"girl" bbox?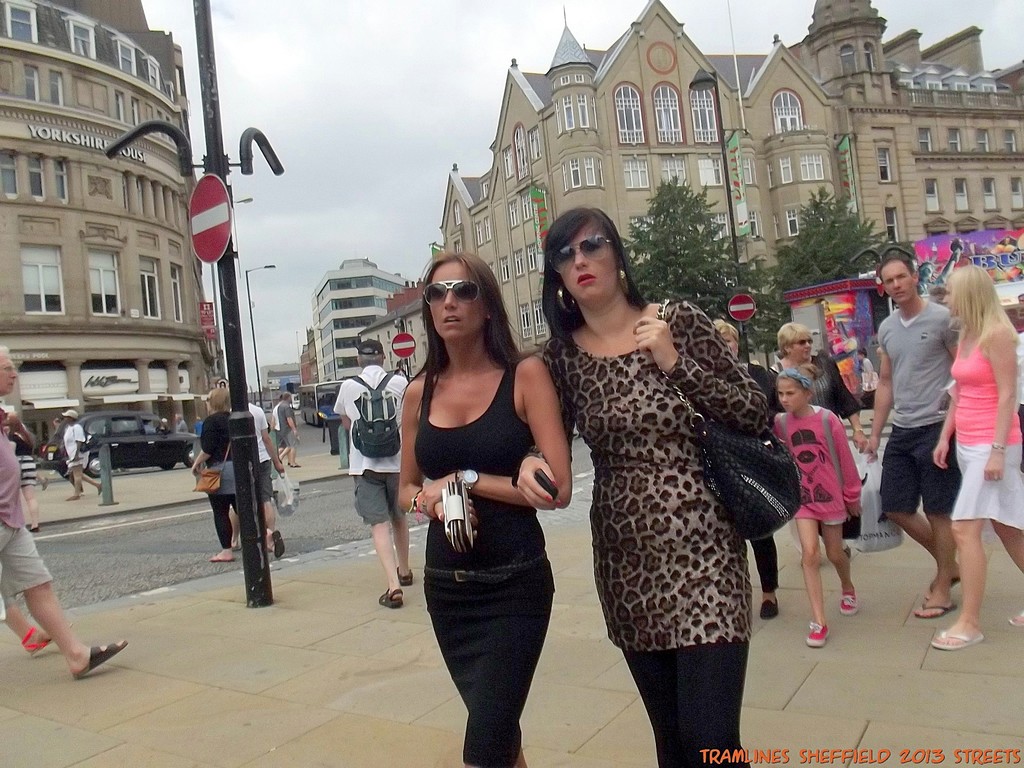
[770,366,863,652]
